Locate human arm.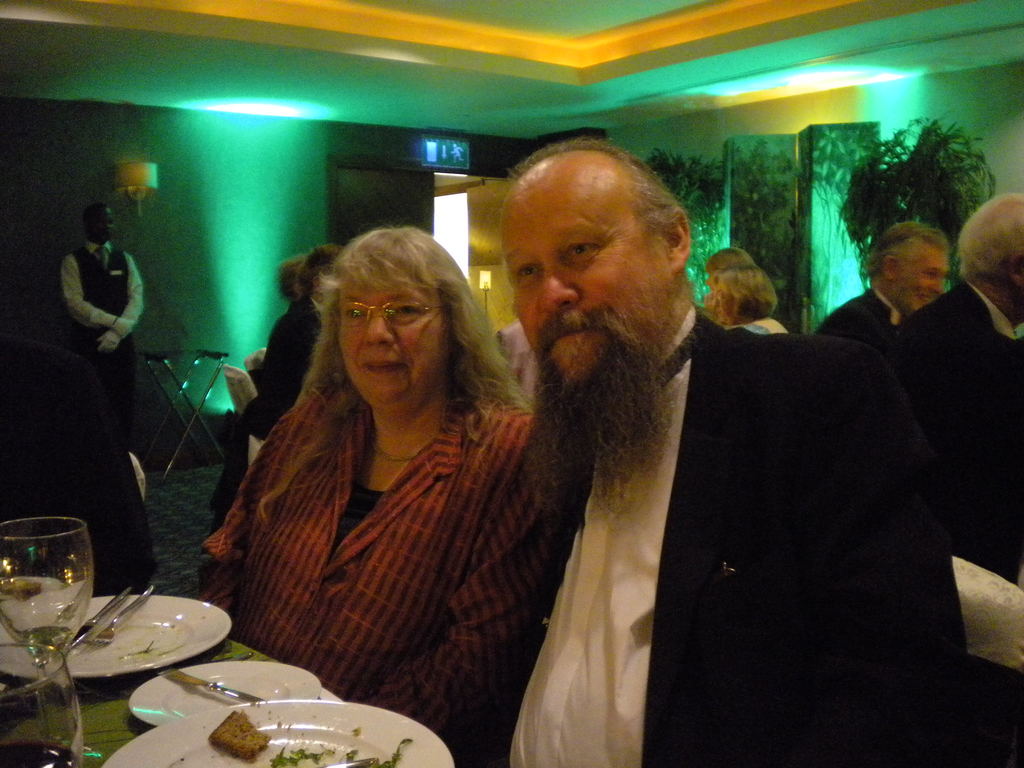
Bounding box: detection(67, 249, 139, 337).
